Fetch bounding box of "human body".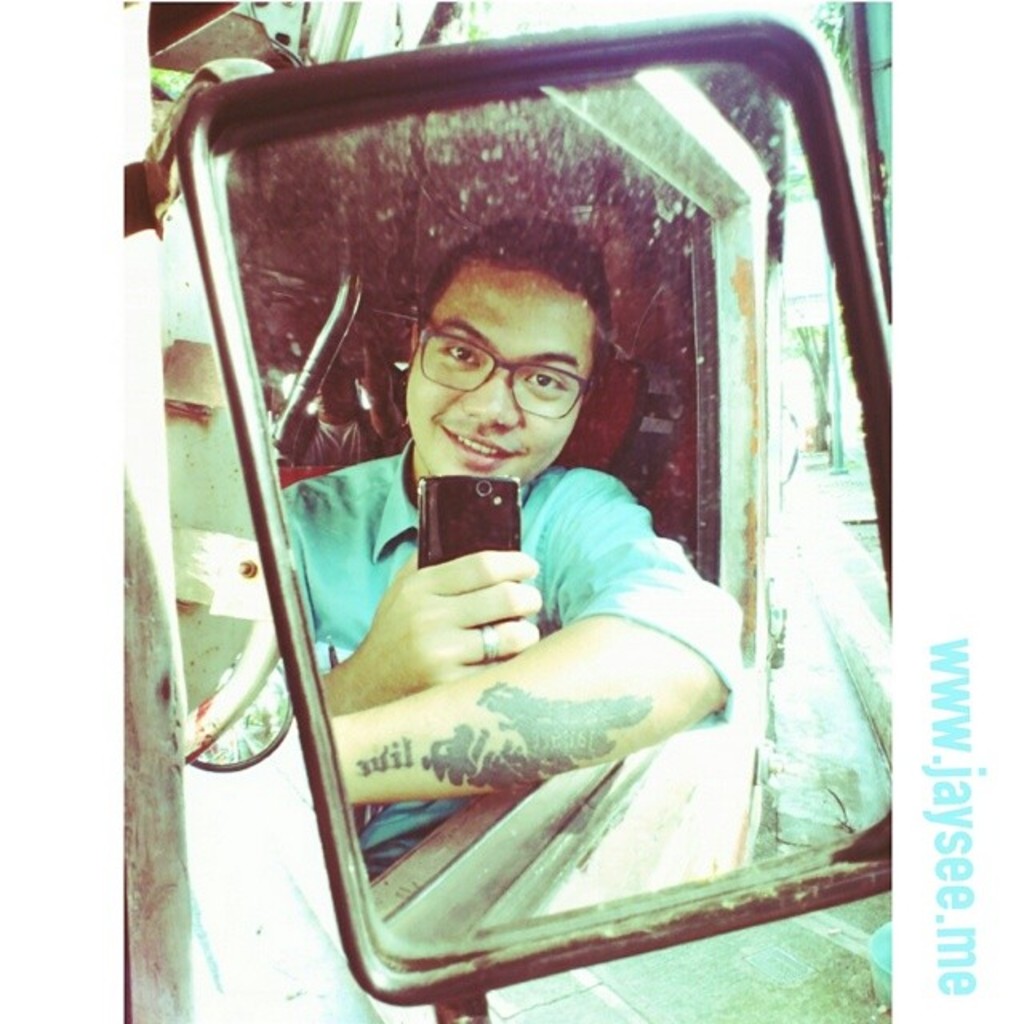
Bbox: <region>352, 294, 806, 907</region>.
